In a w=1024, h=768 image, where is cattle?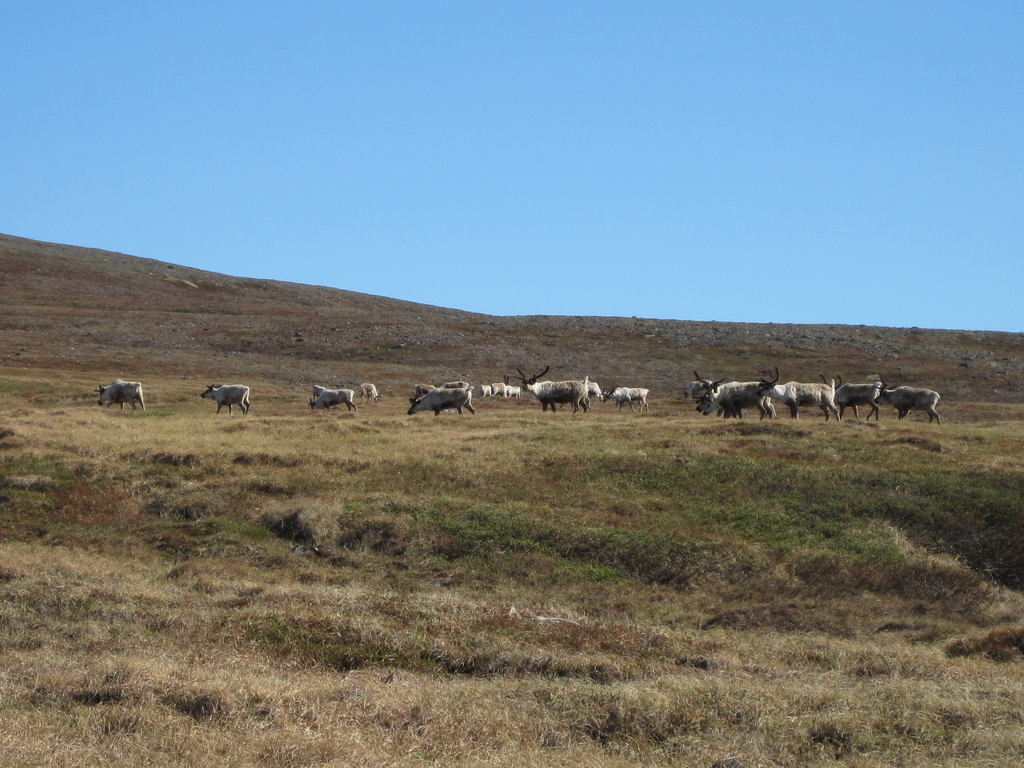
{"x1": 820, "y1": 373, "x2": 877, "y2": 426}.
